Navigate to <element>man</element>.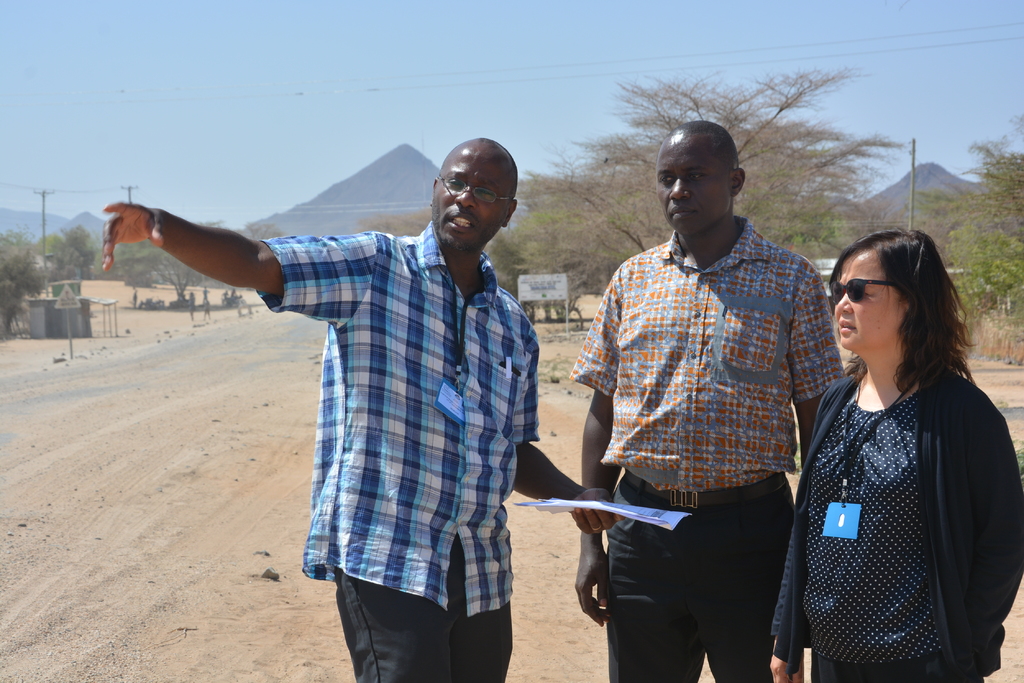
Navigation target: box=[101, 135, 625, 682].
